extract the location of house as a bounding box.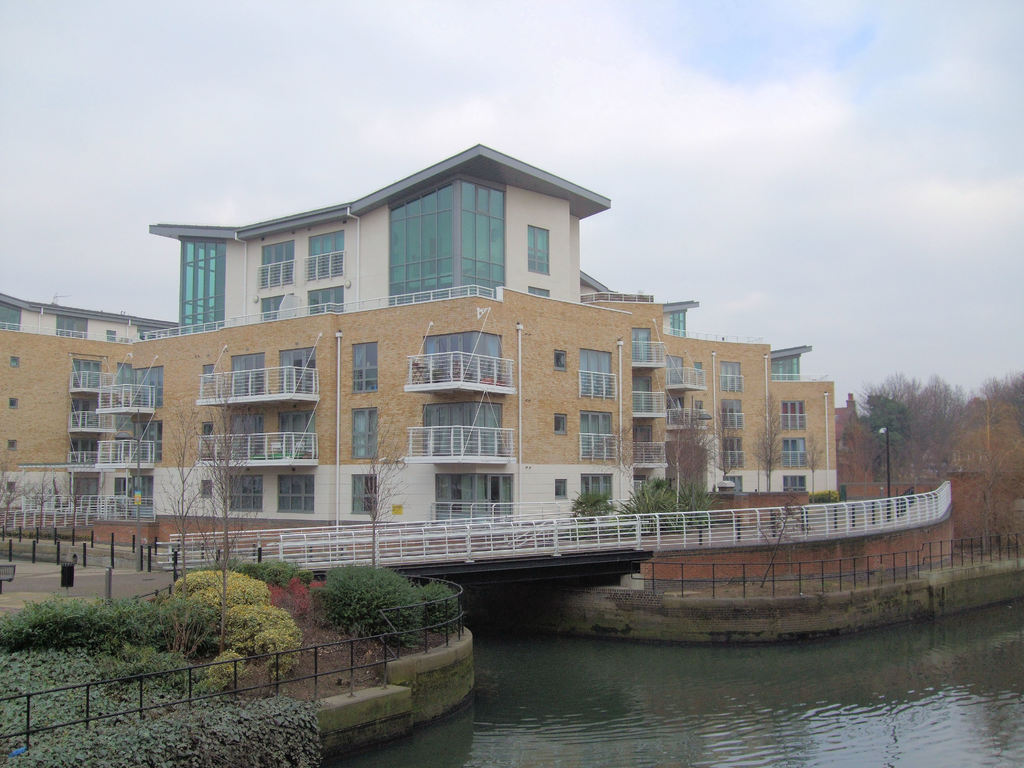
35:209:847:575.
